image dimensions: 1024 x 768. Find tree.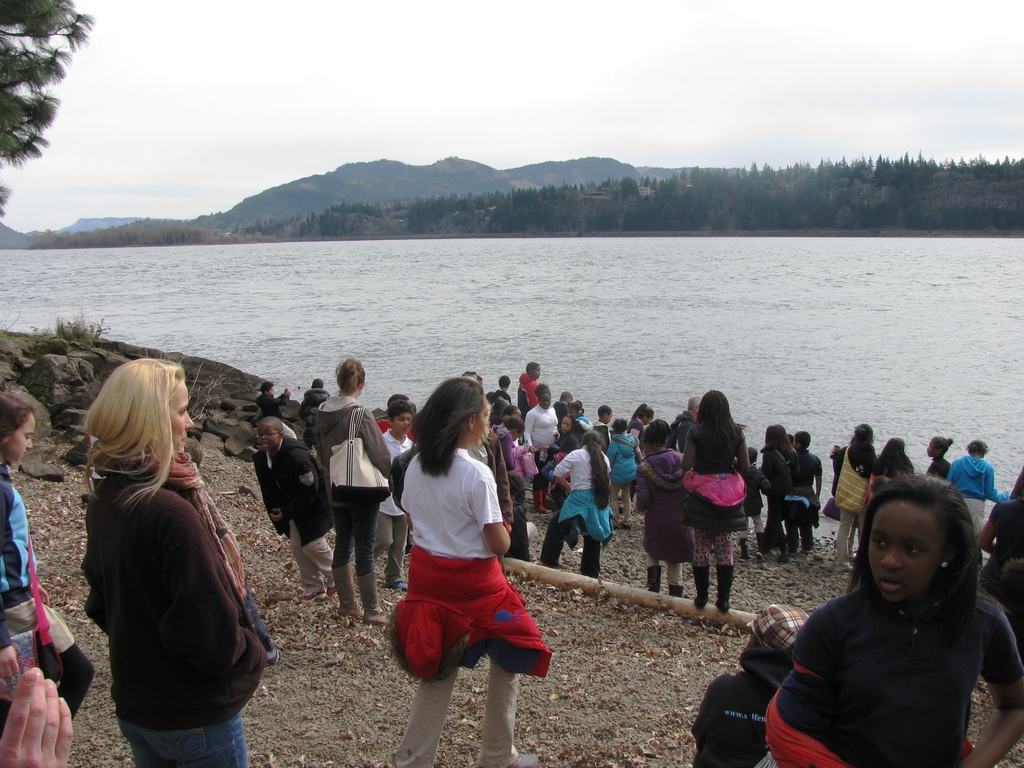
pyautogui.locateOnScreen(0, 1, 109, 215).
